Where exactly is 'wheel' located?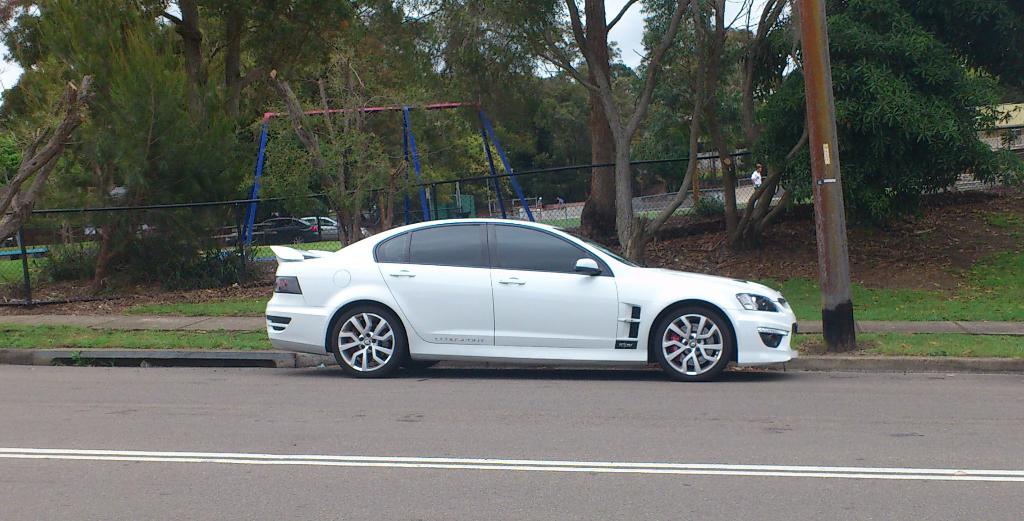
Its bounding box is x1=330, y1=304, x2=408, y2=376.
